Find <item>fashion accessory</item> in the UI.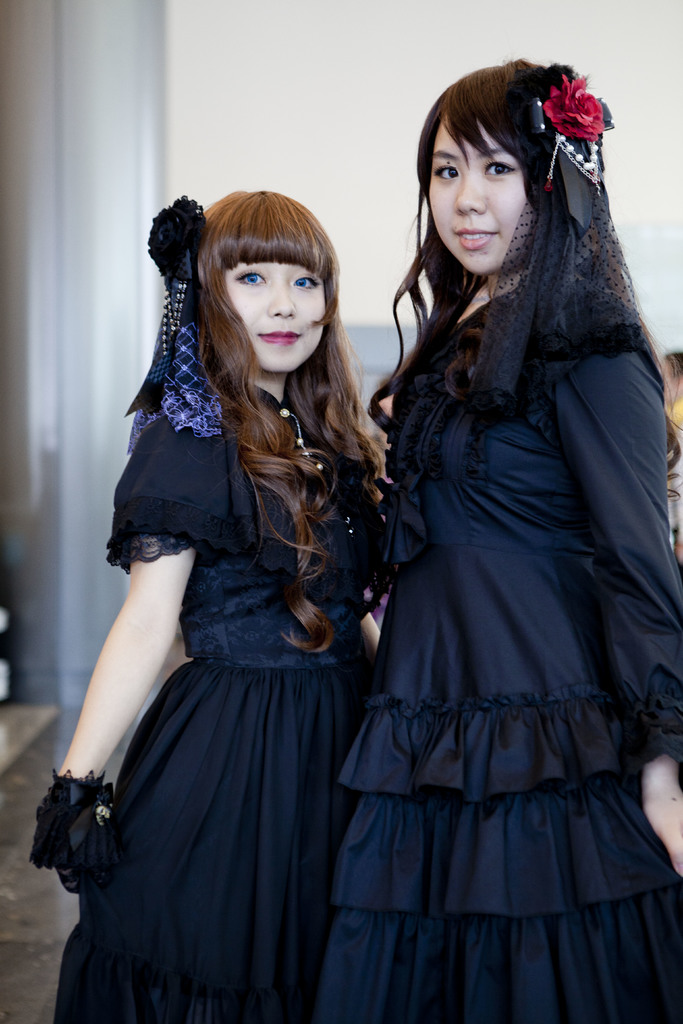
UI element at x1=465, y1=66, x2=649, y2=419.
